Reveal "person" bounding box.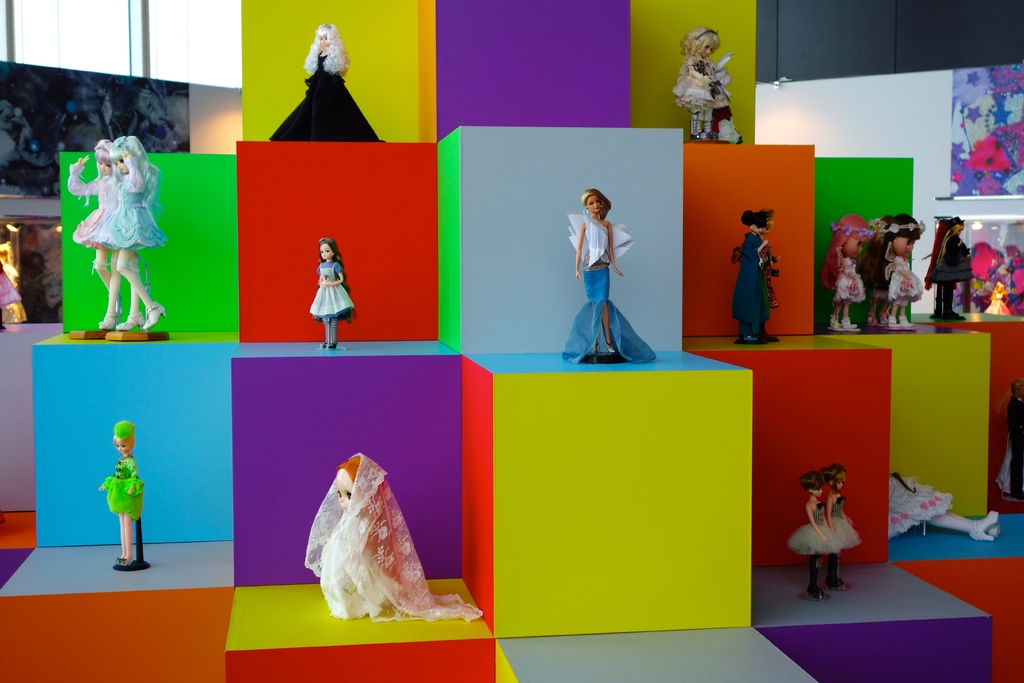
Revealed: select_region(794, 473, 838, 598).
